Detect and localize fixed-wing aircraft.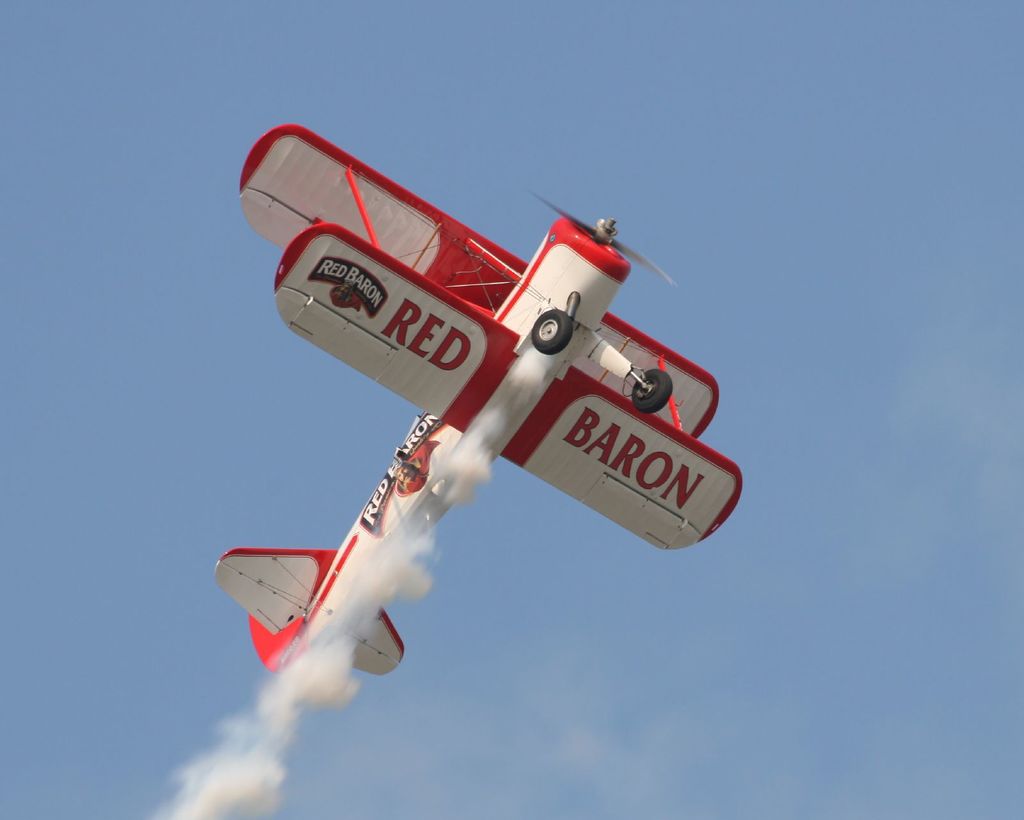
Localized at l=216, t=127, r=742, b=672.
